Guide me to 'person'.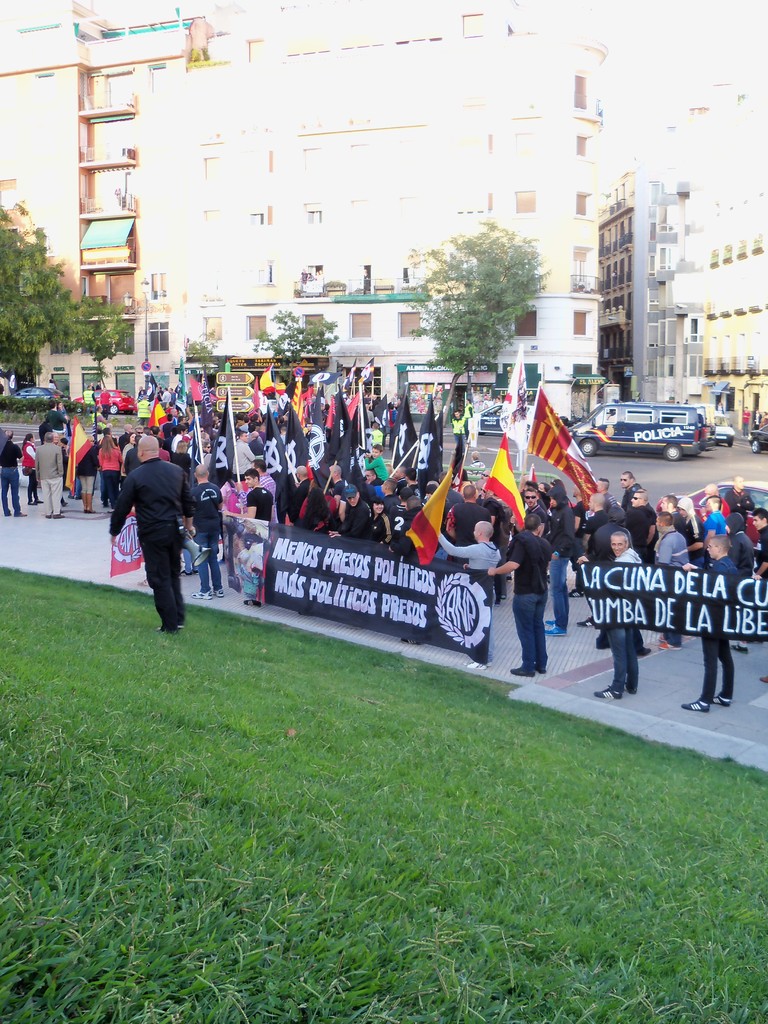
Guidance: x1=279, y1=416, x2=289, y2=428.
